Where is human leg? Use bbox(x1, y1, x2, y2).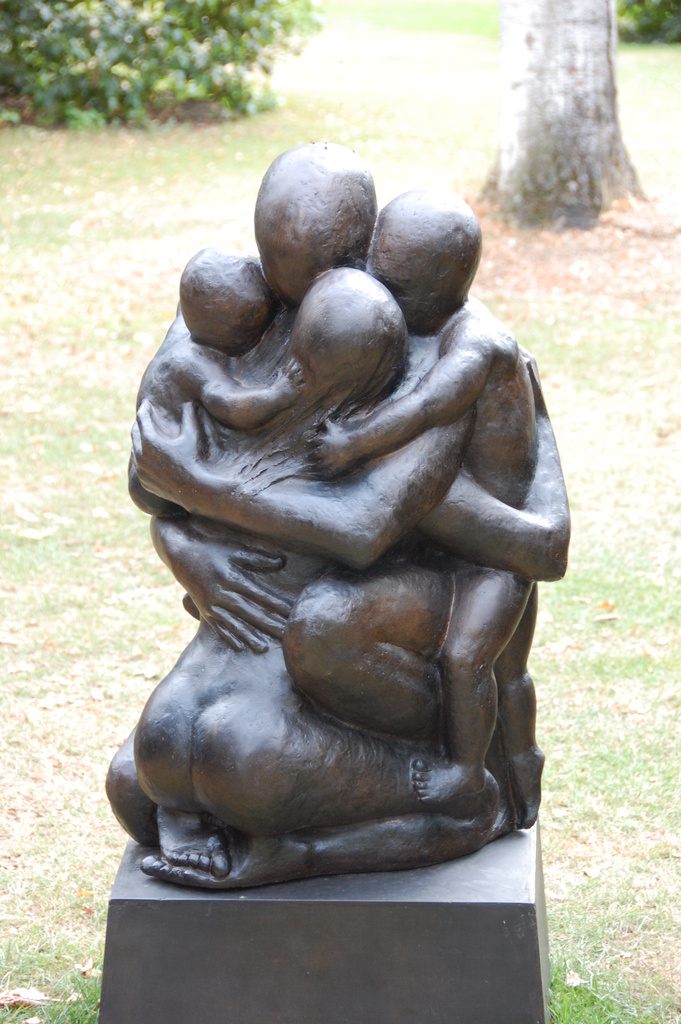
bbox(139, 697, 502, 900).
